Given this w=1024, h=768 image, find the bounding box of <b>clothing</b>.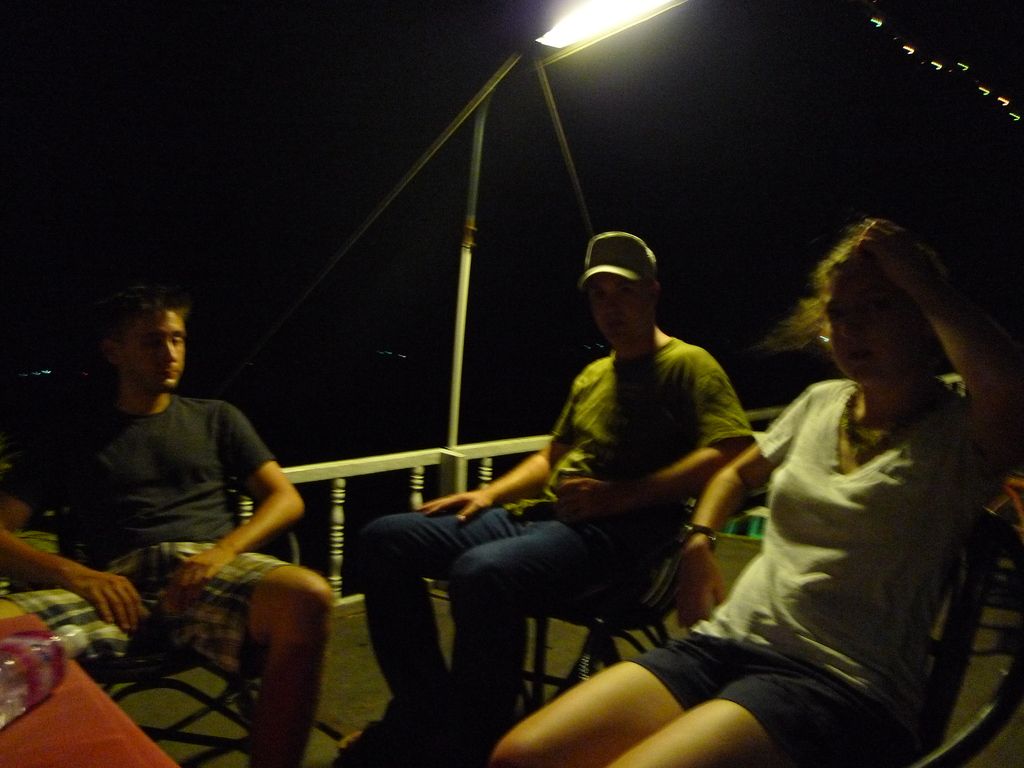
[354, 335, 753, 729].
